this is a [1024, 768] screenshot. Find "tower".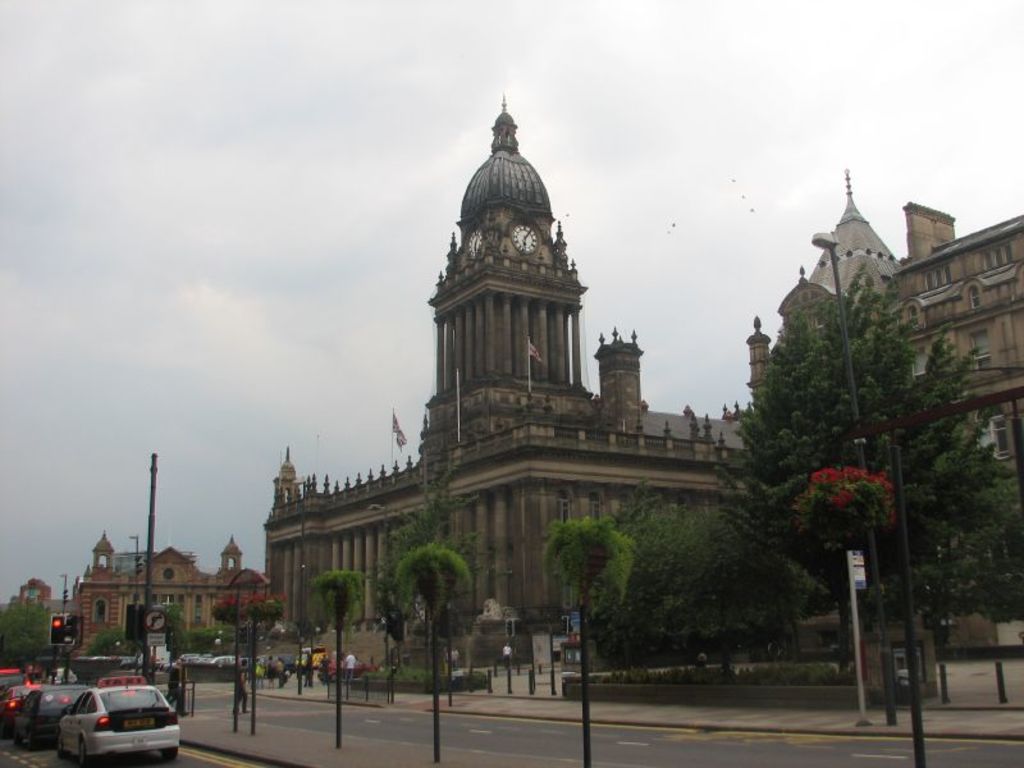
Bounding box: 257,92,760,660.
